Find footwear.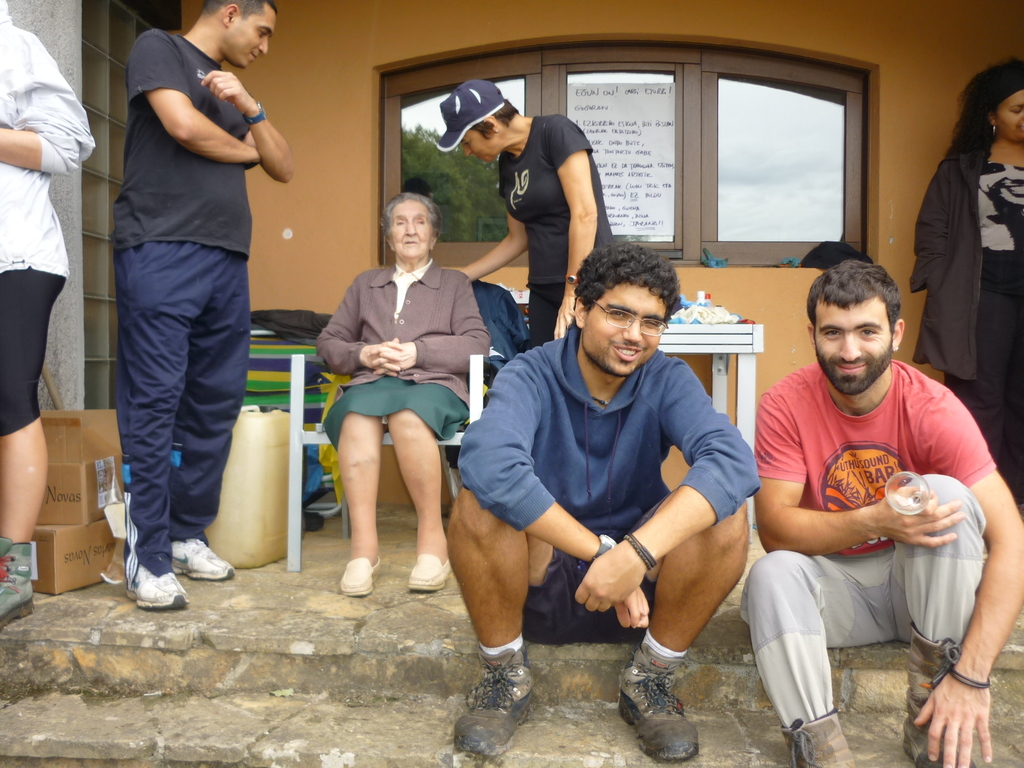
box=[170, 537, 235, 582].
